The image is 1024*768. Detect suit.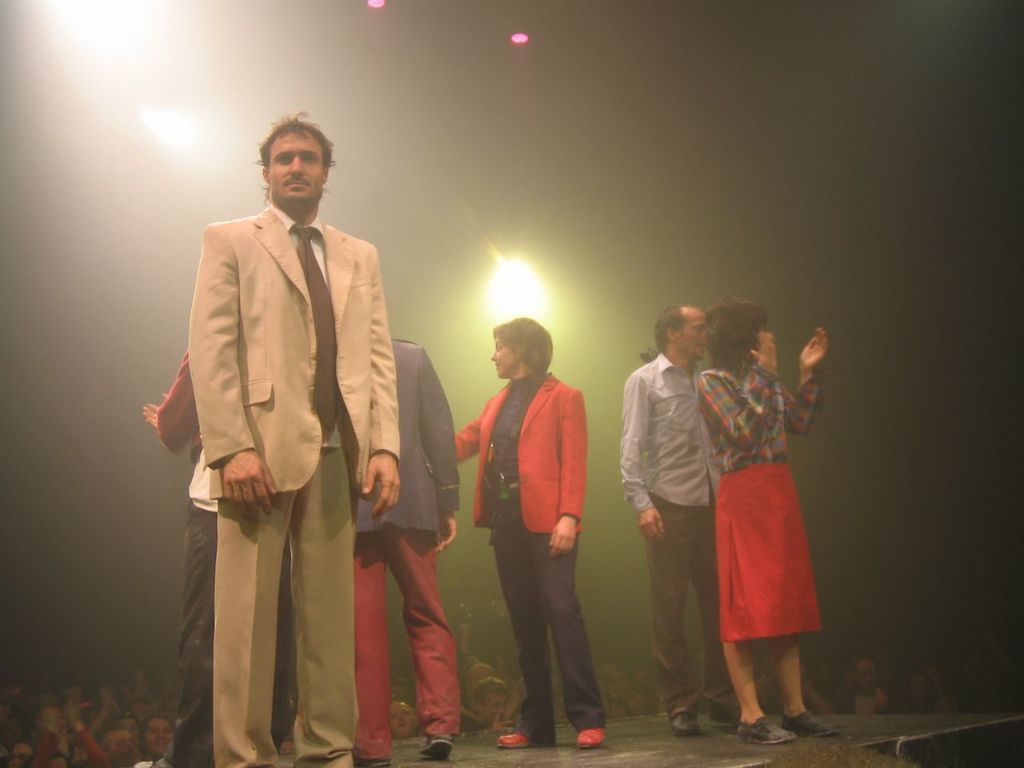
Detection: locate(353, 326, 465, 767).
